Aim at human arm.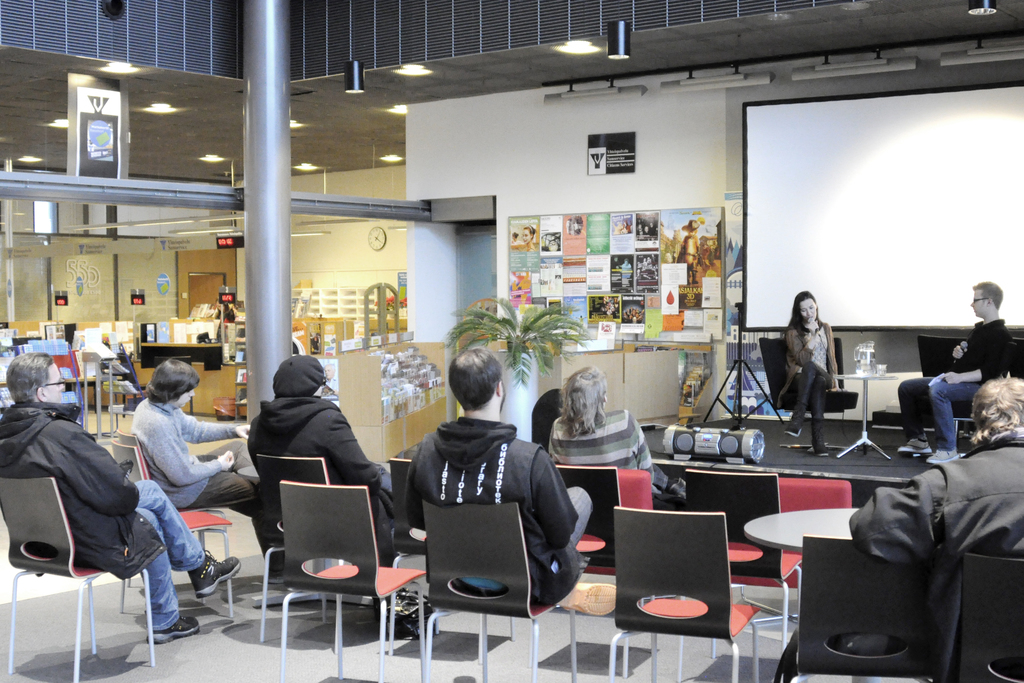
Aimed at x1=533, y1=461, x2=576, y2=552.
